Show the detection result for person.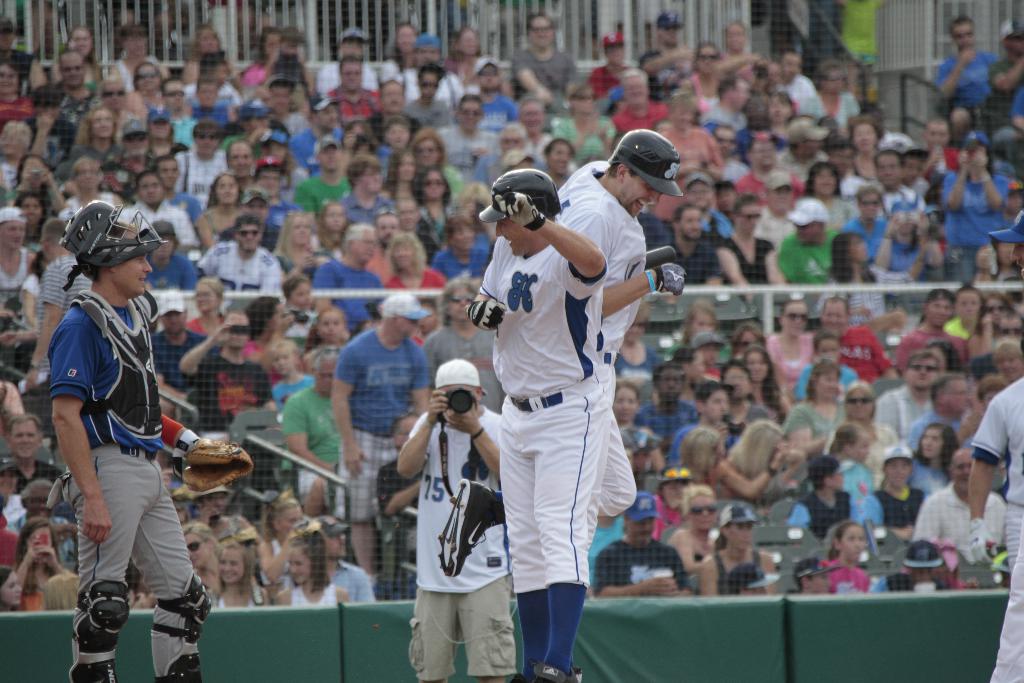
box=[154, 286, 211, 420].
